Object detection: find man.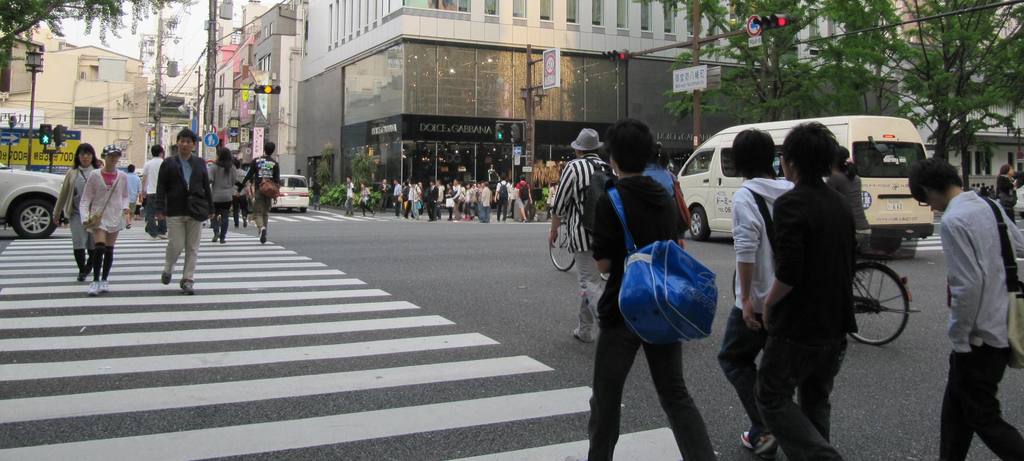
box=[120, 163, 144, 226].
